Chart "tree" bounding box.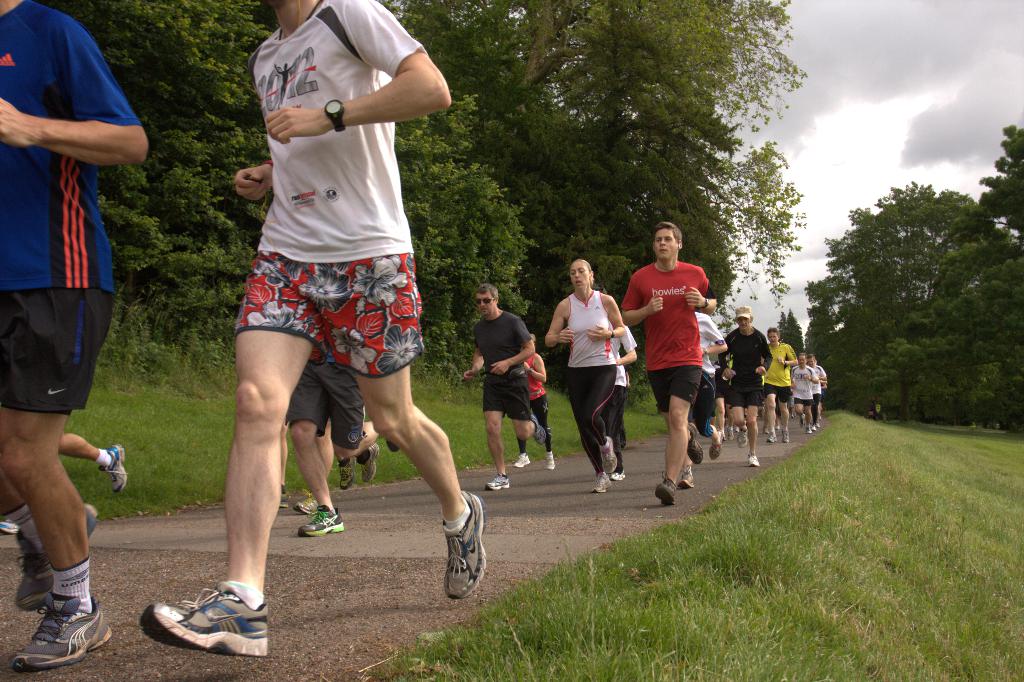
Charted: (x1=545, y1=261, x2=627, y2=493).
